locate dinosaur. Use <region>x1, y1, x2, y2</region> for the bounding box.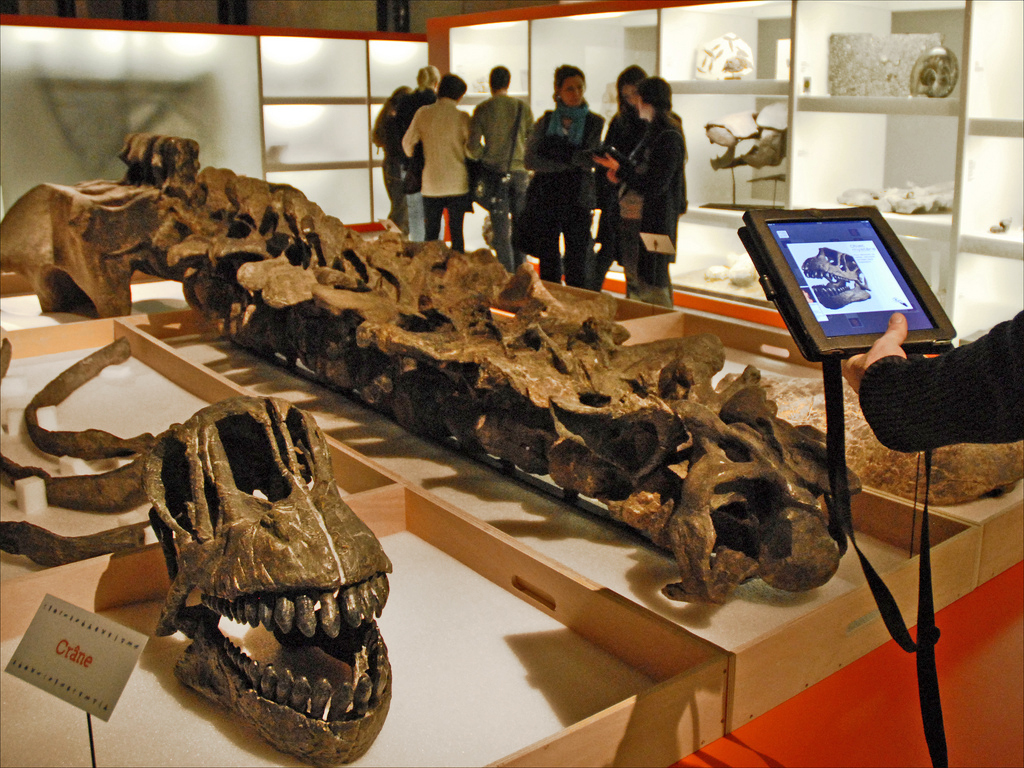
<region>0, 331, 167, 566</region>.
